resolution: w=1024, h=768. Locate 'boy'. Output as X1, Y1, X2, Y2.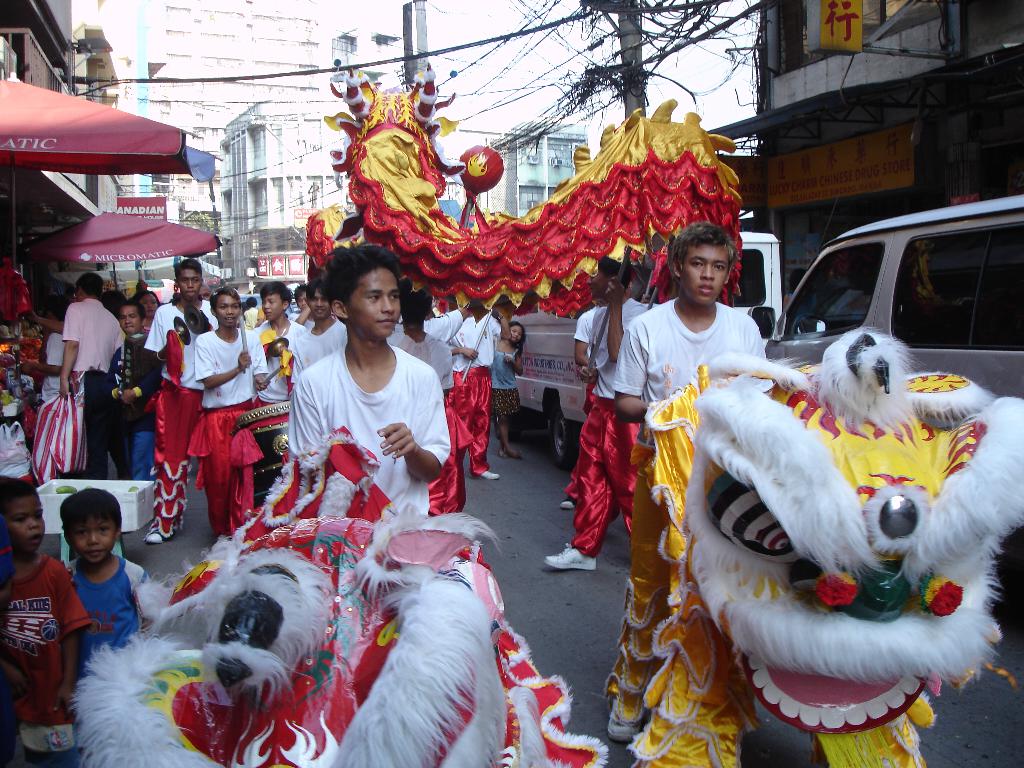
380, 305, 479, 340.
